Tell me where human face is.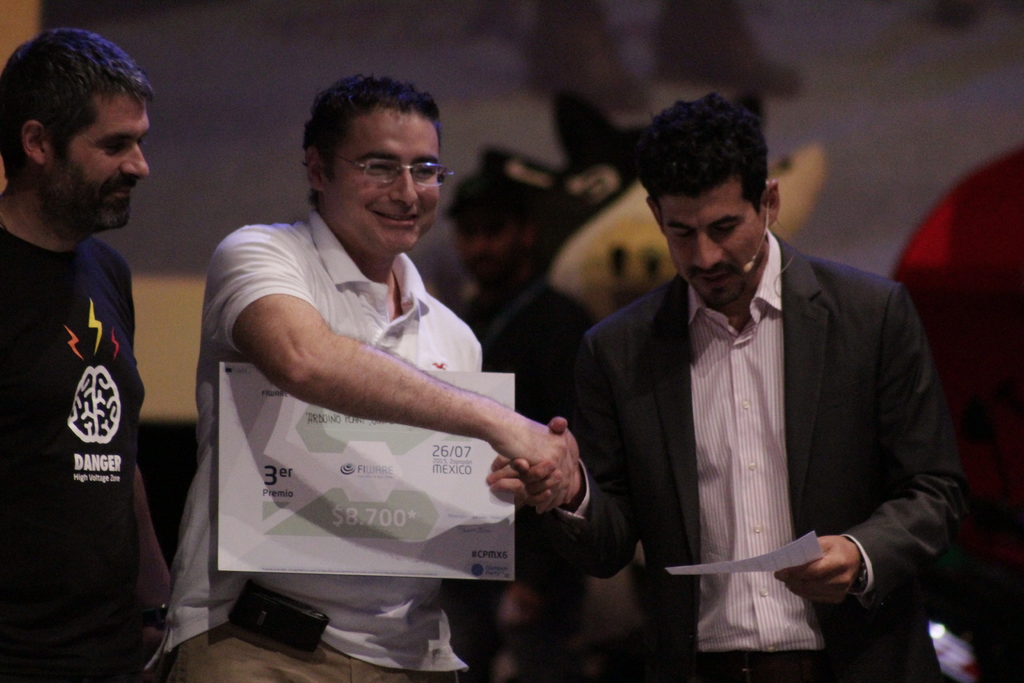
human face is at [47,93,150,226].
